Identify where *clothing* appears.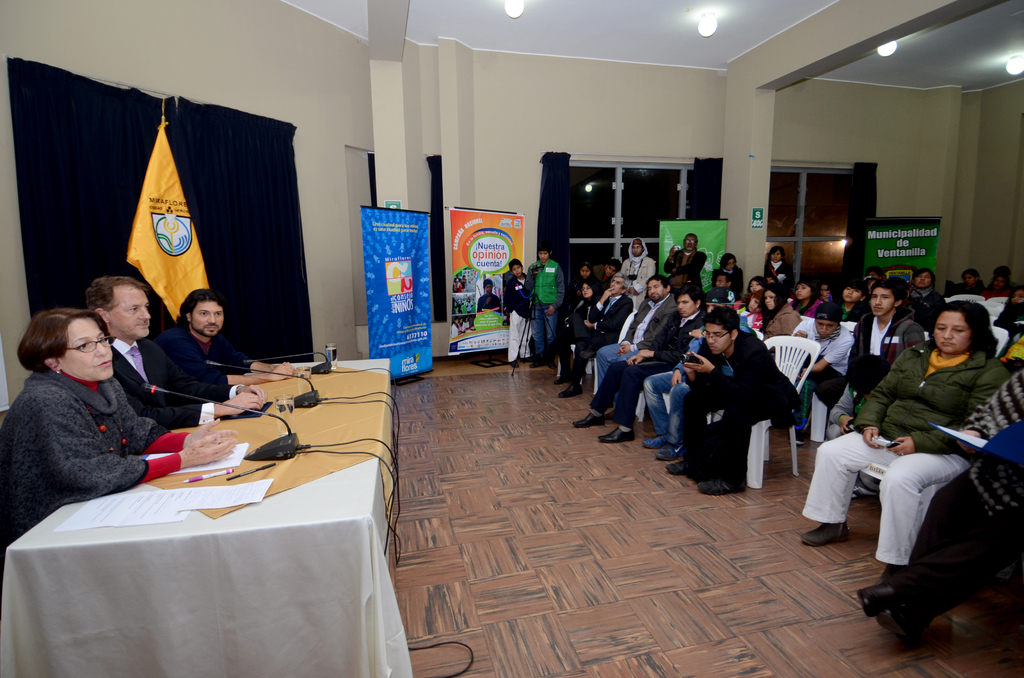
Appears at crop(174, 328, 255, 376).
